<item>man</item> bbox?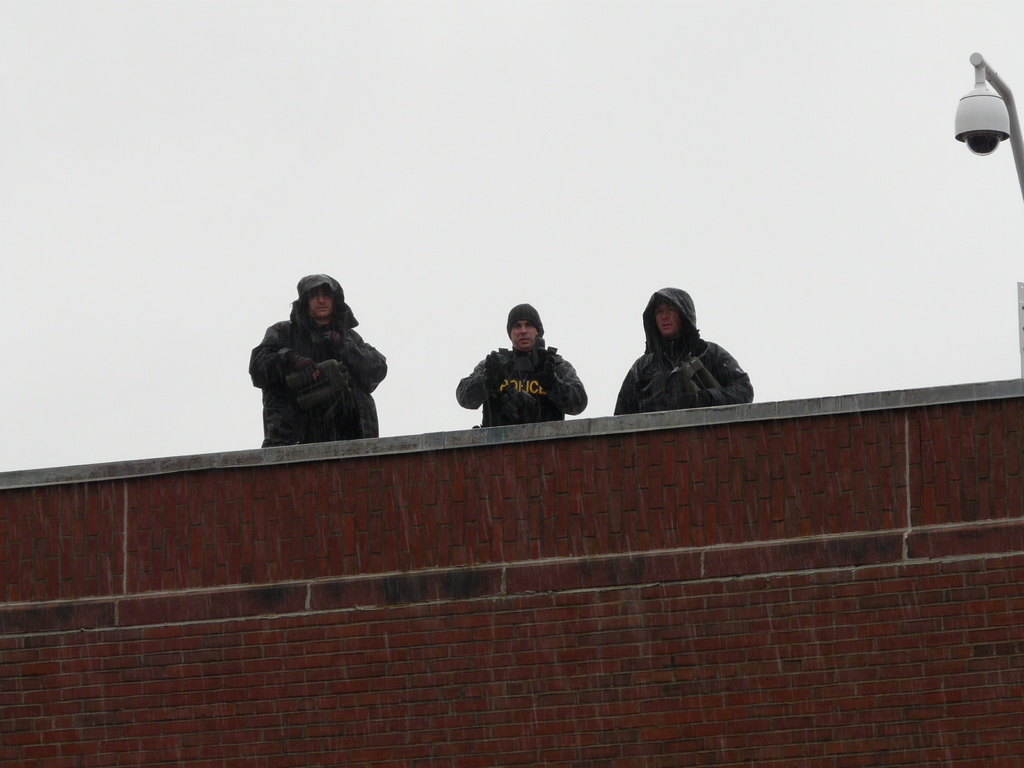
x1=615, y1=286, x2=755, y2=416
